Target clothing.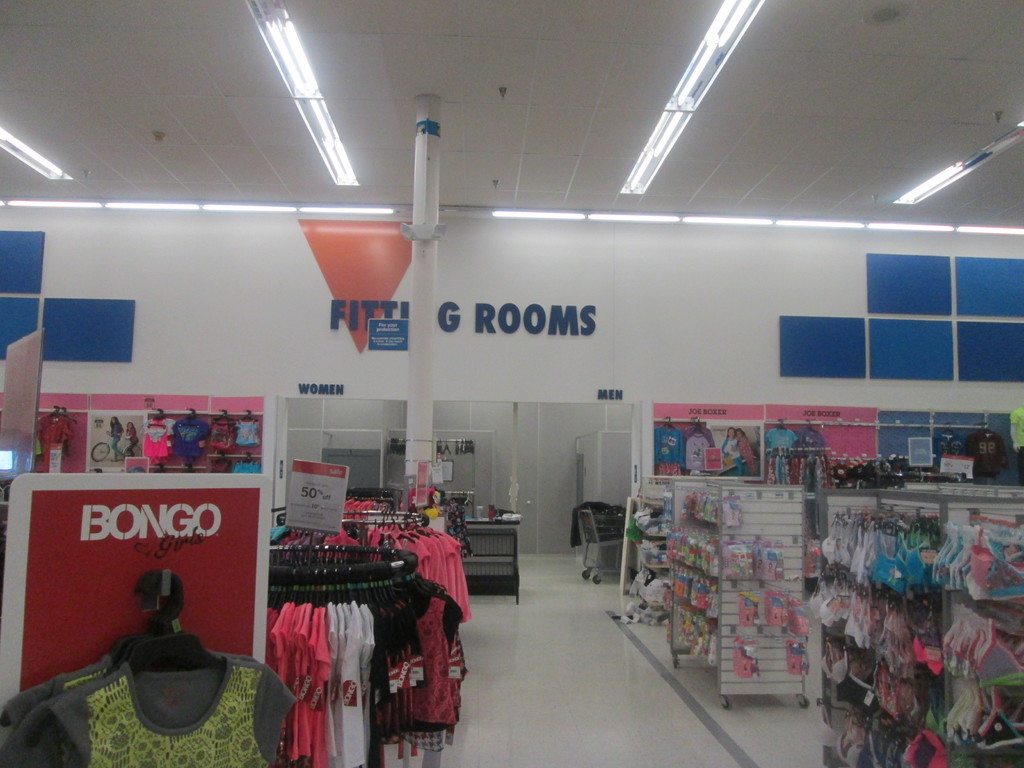
Target region: 375 595 454 742.
